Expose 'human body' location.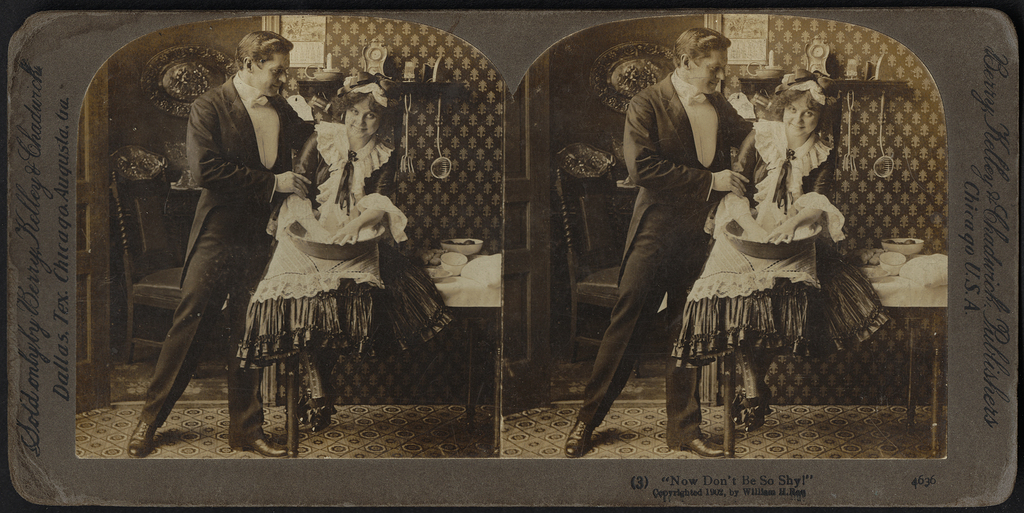
Exposed at 228/121/454/437.
